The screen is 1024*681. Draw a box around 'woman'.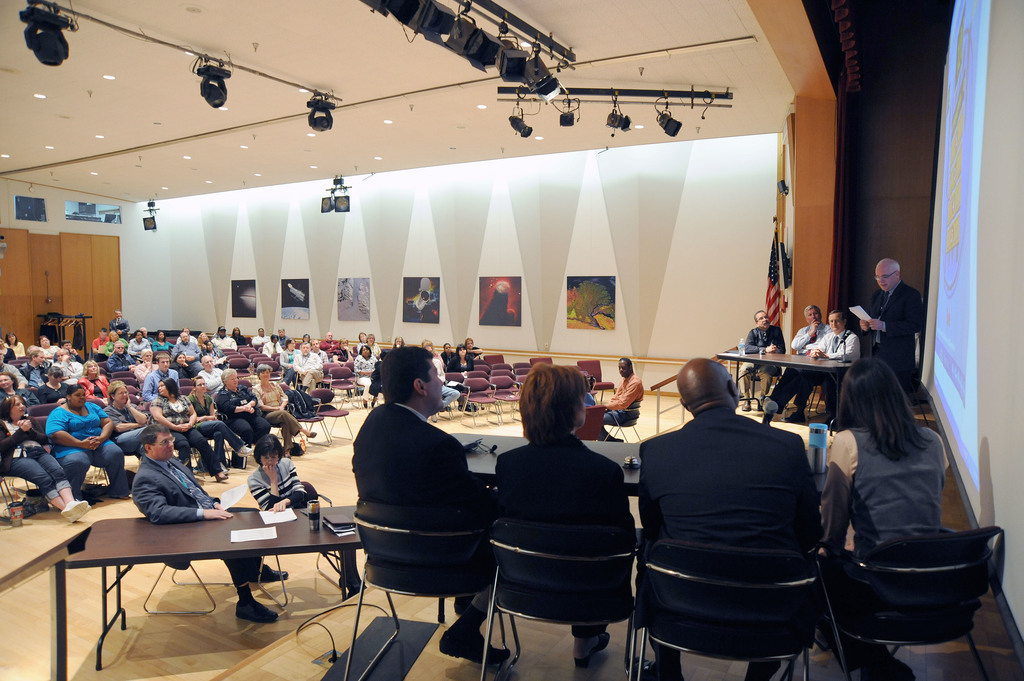
x1=350 y1=340 x2=379 y2=407.
